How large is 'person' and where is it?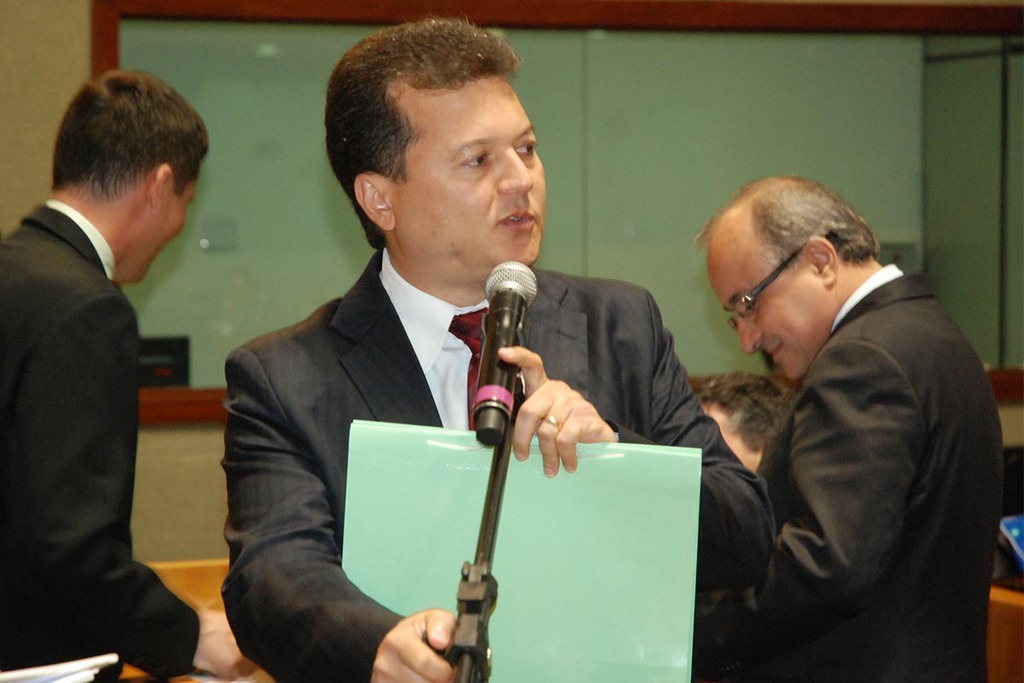
Bounding box: [221,10,774,682].
